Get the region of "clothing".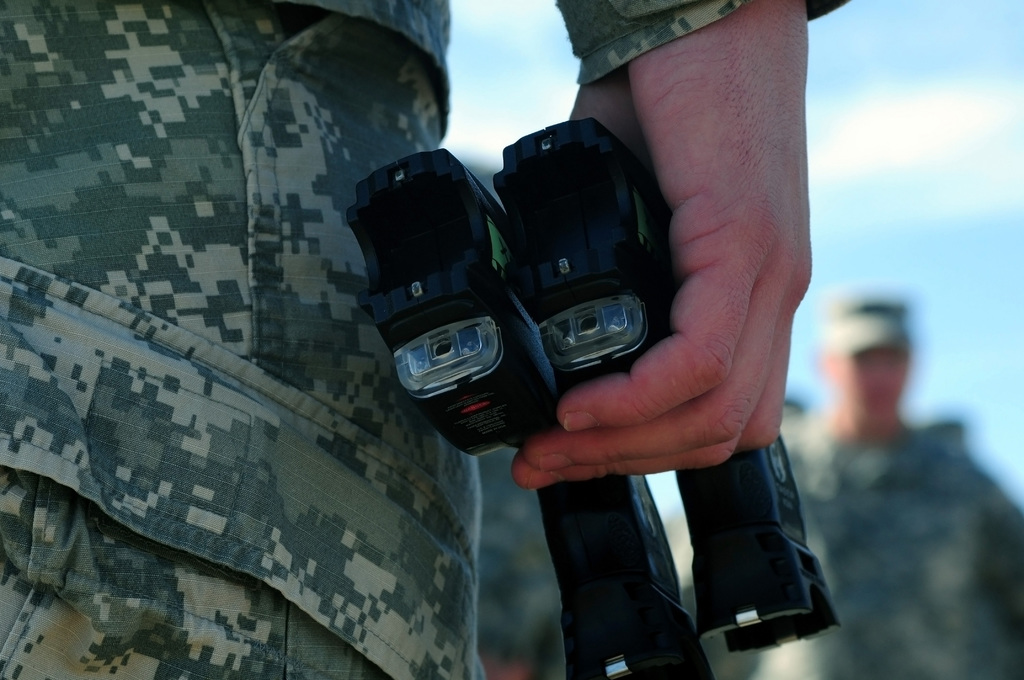
{"x1": 186, "y1": 7, "x2": 859, "y2": 638}.
